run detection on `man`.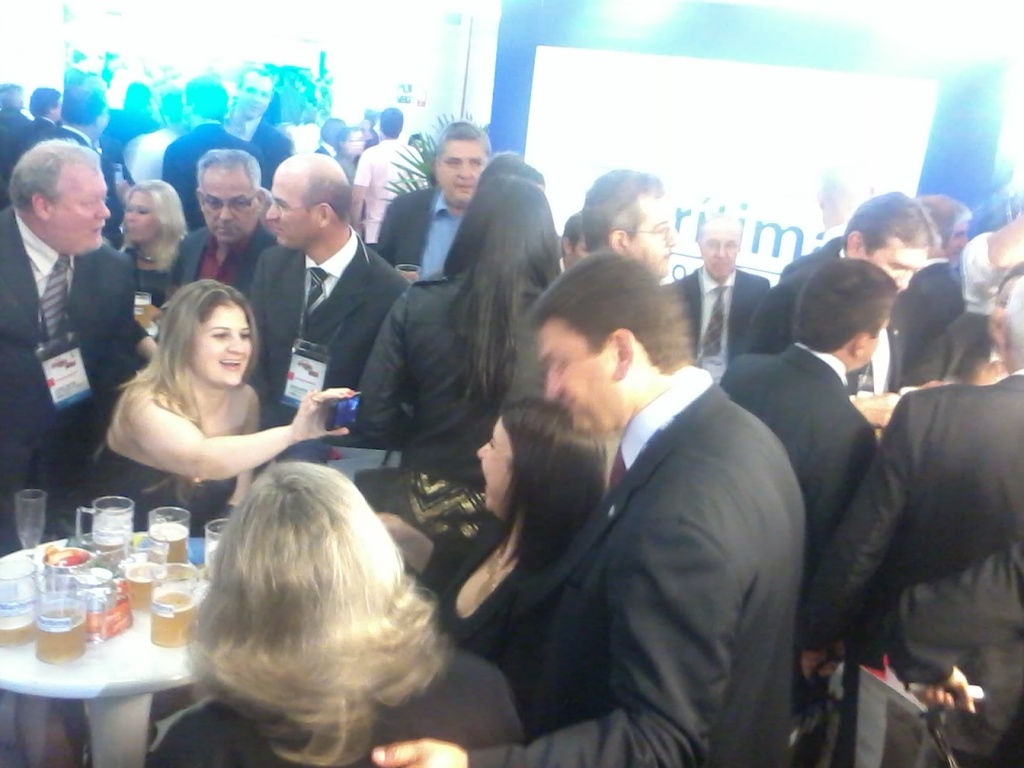
Result: BBox(244, 156, 406, 426).
